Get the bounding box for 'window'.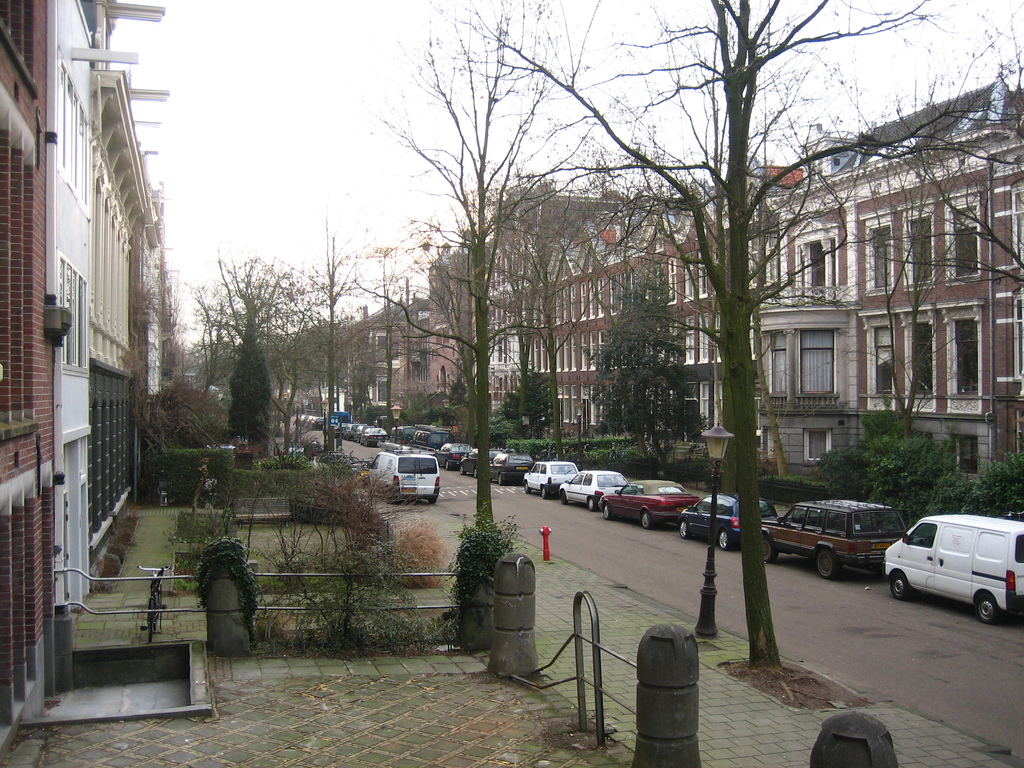
box=[612, 280, 618, 316].
